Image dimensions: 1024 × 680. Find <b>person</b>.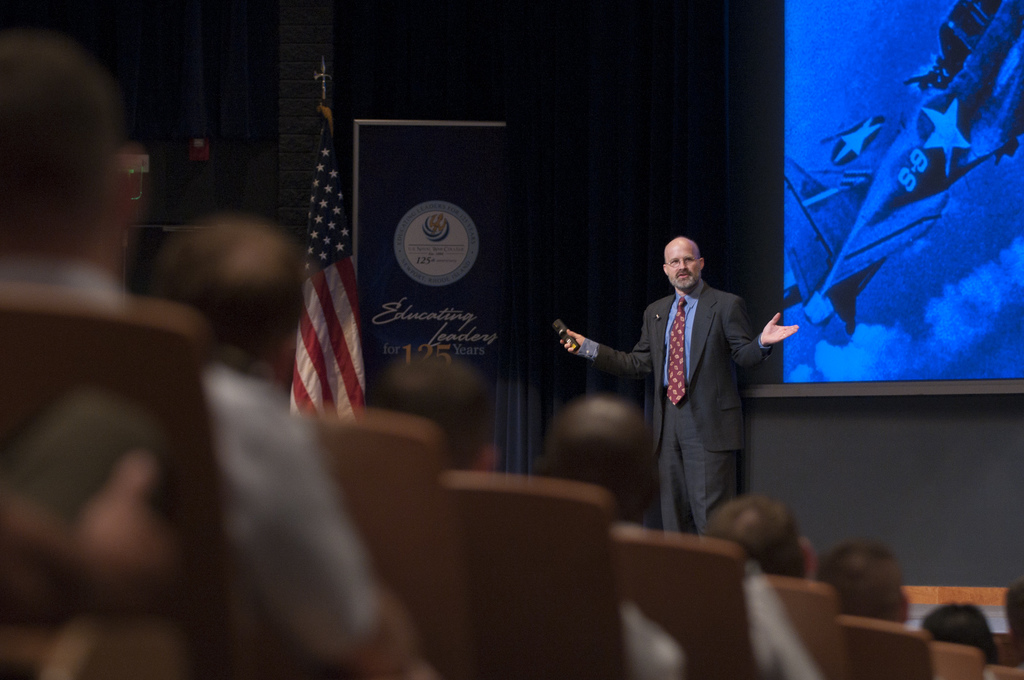
545 391 813 679.
